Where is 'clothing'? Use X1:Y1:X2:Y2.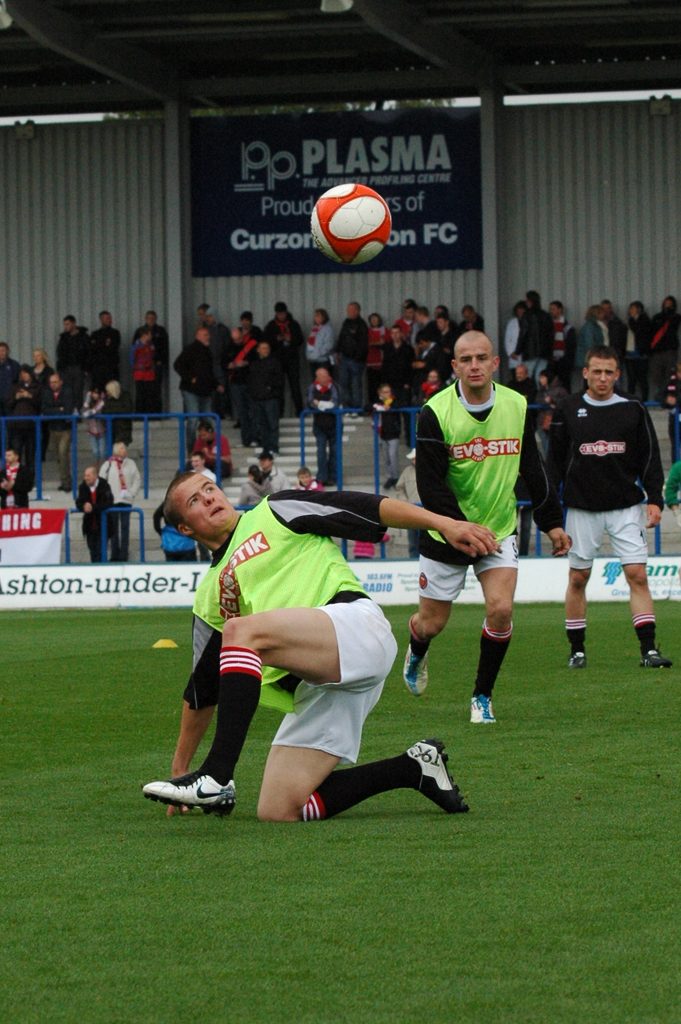
296:321:329:394.
